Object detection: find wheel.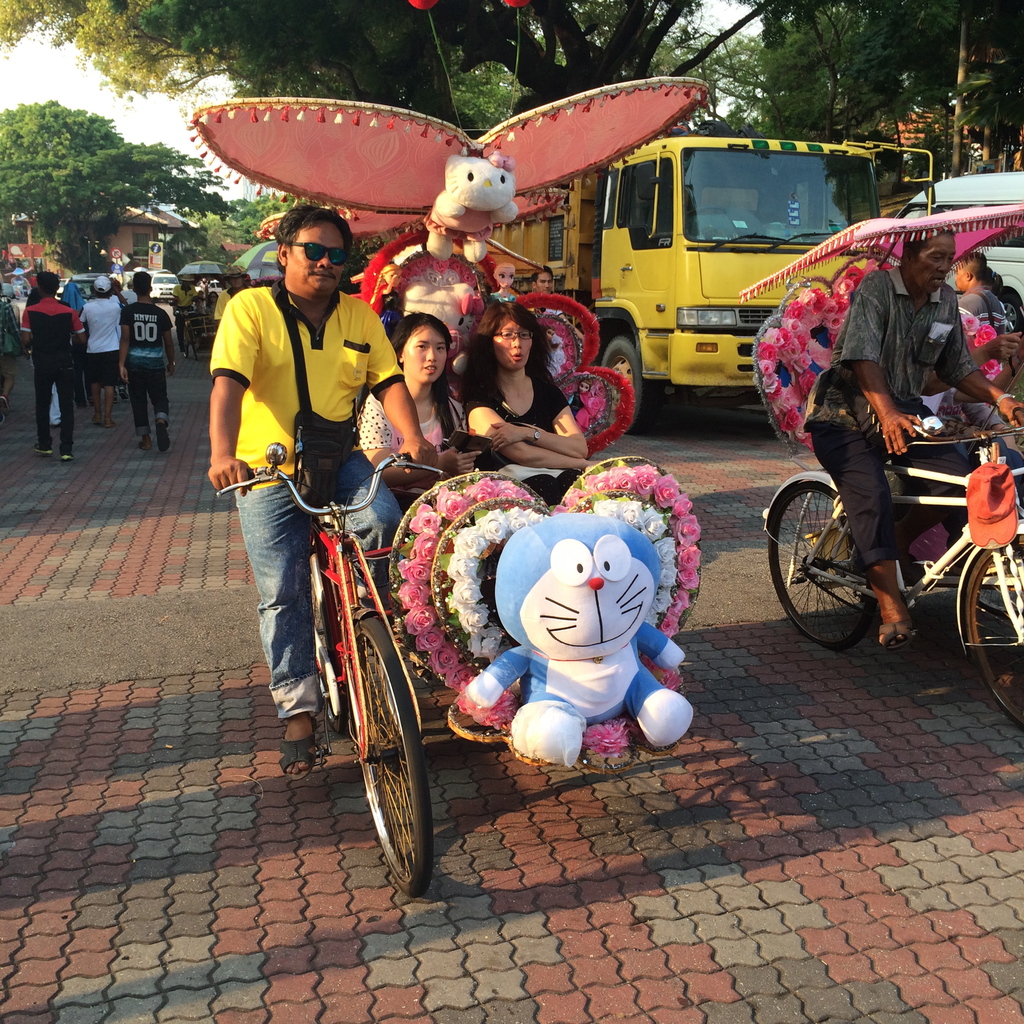
rect(963, 520, 1023, 726).
